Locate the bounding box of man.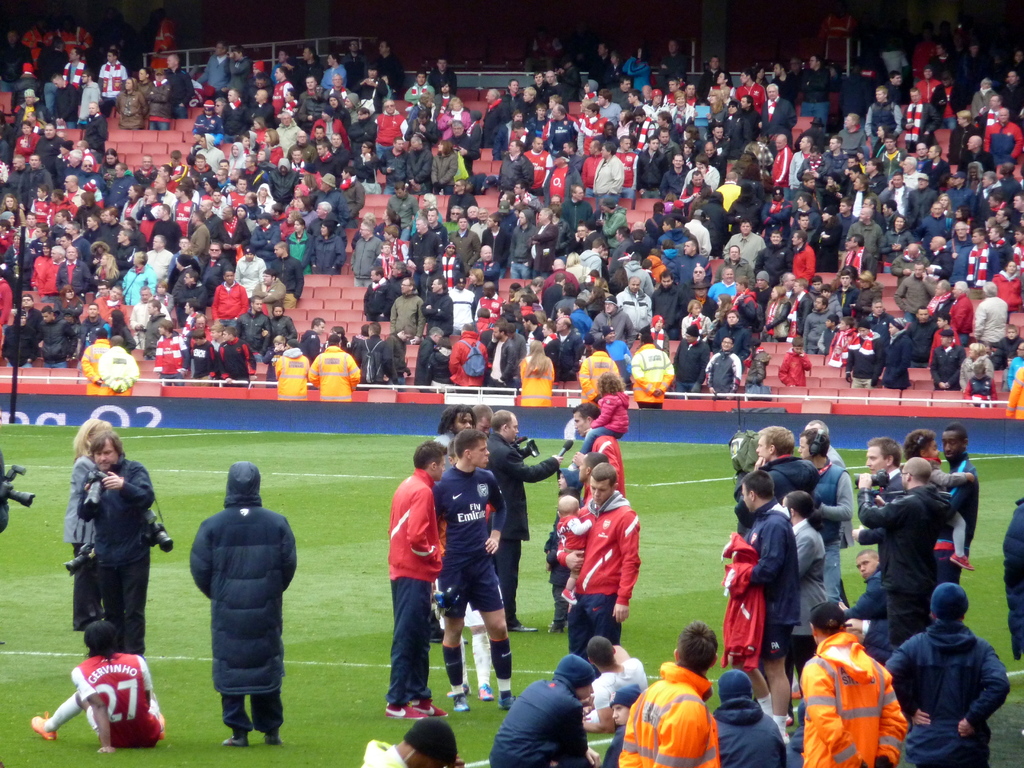
Bounding box: [381, 138, 408, 191].
